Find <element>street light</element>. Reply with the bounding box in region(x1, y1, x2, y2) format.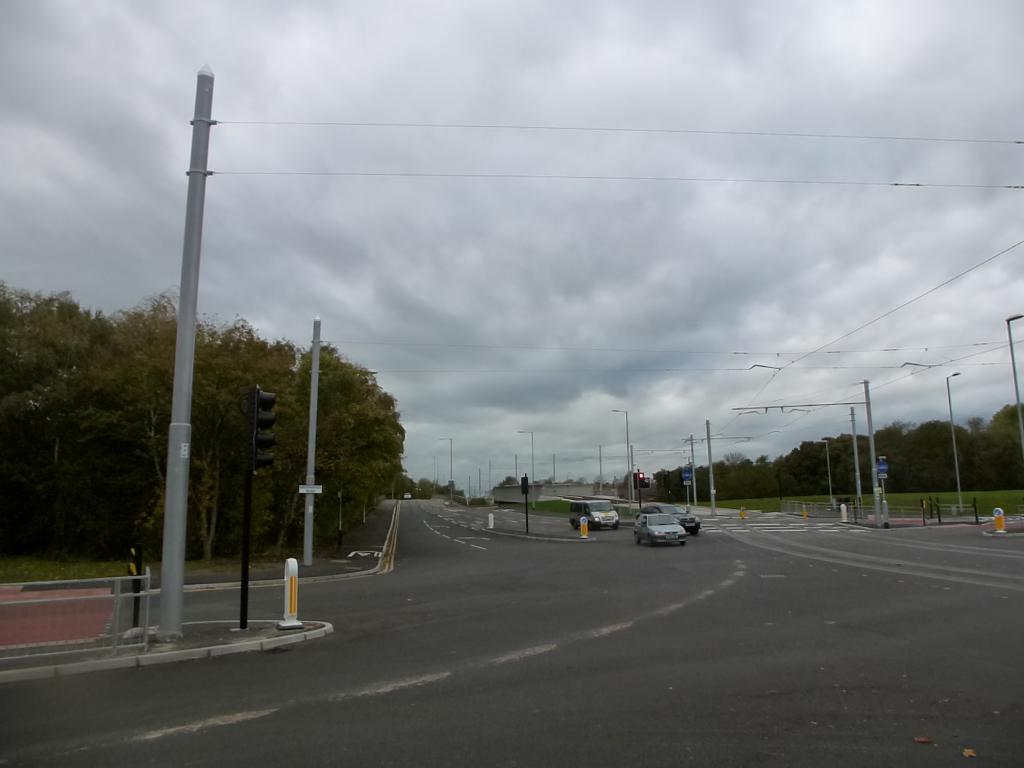
region(436, 435, 452, 483).
